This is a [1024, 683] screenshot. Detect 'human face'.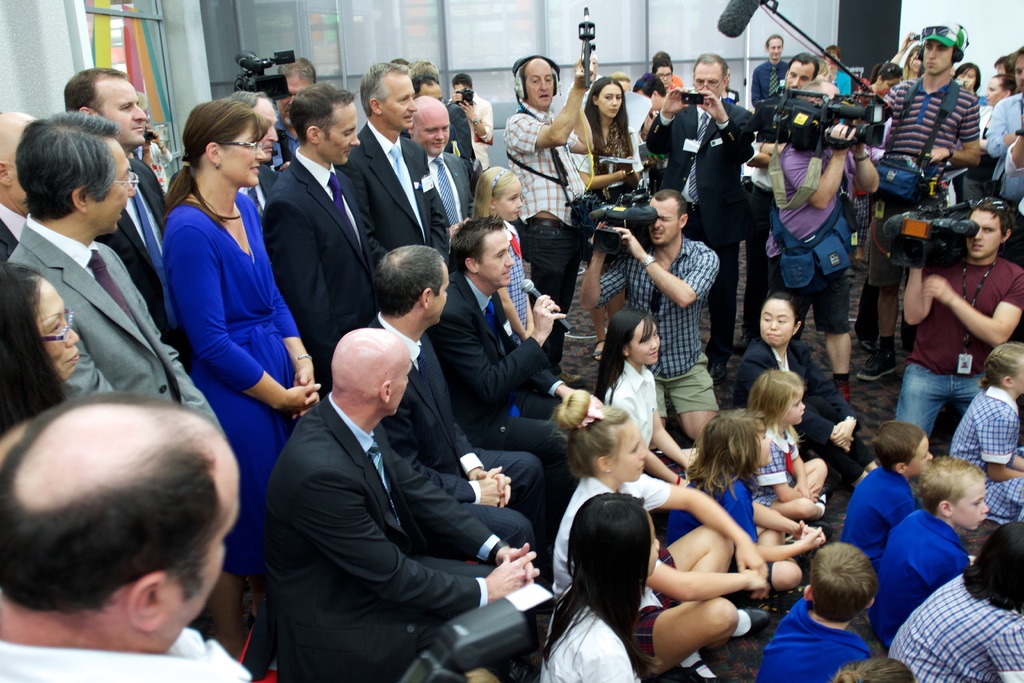
{"left": 755, "top": 423, "right": 773, "bottom": 465}.
